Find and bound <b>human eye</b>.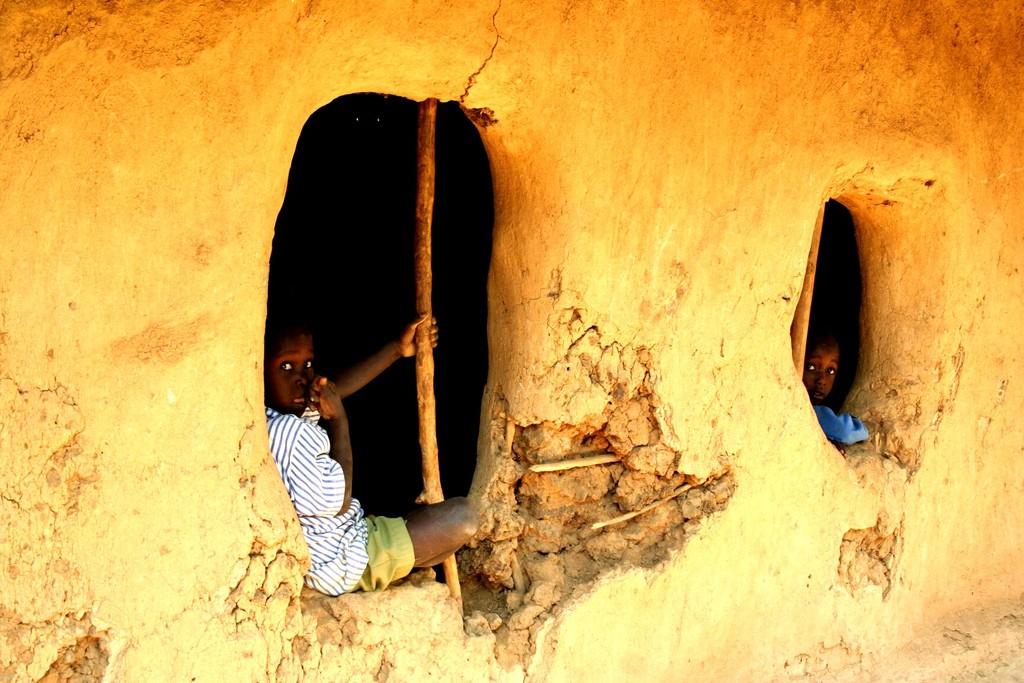
Bound: box(826, 363, 837, 377).
